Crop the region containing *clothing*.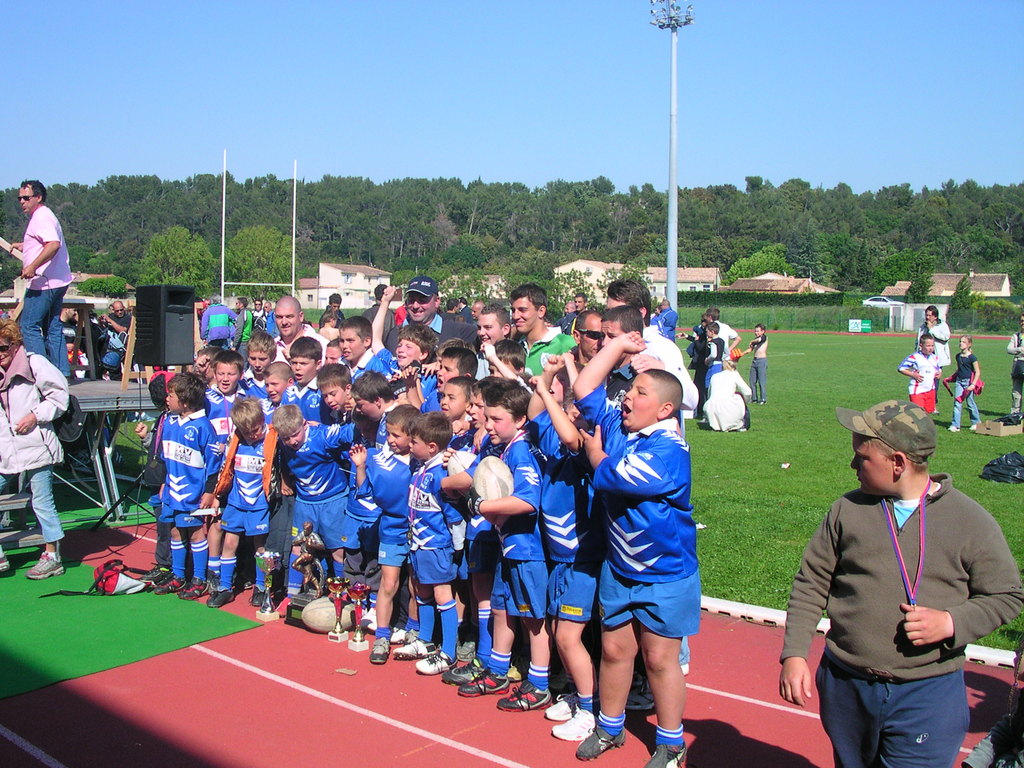
Crop region: bbox=[626, 323, 697, 415].
